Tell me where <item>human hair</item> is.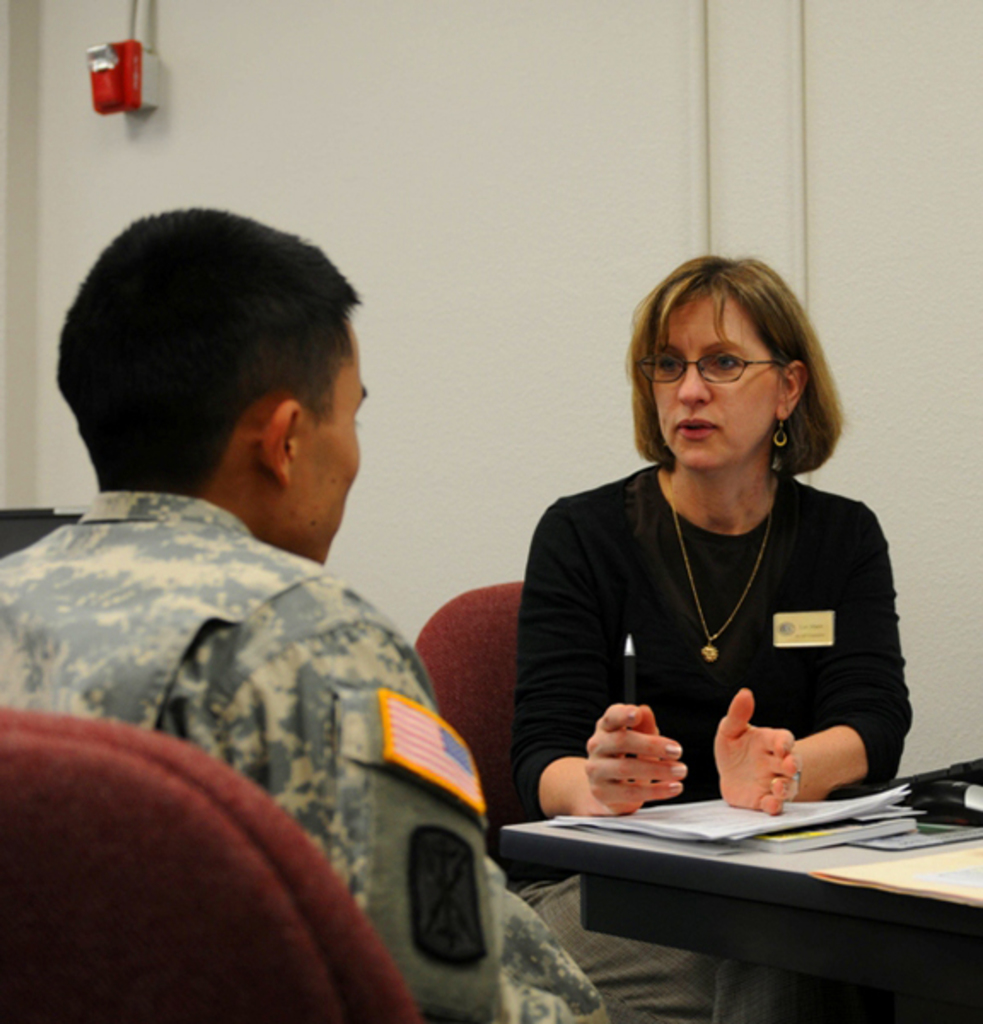
<item>human hair</item> is at l=630, t=253, r=850, b=483.
